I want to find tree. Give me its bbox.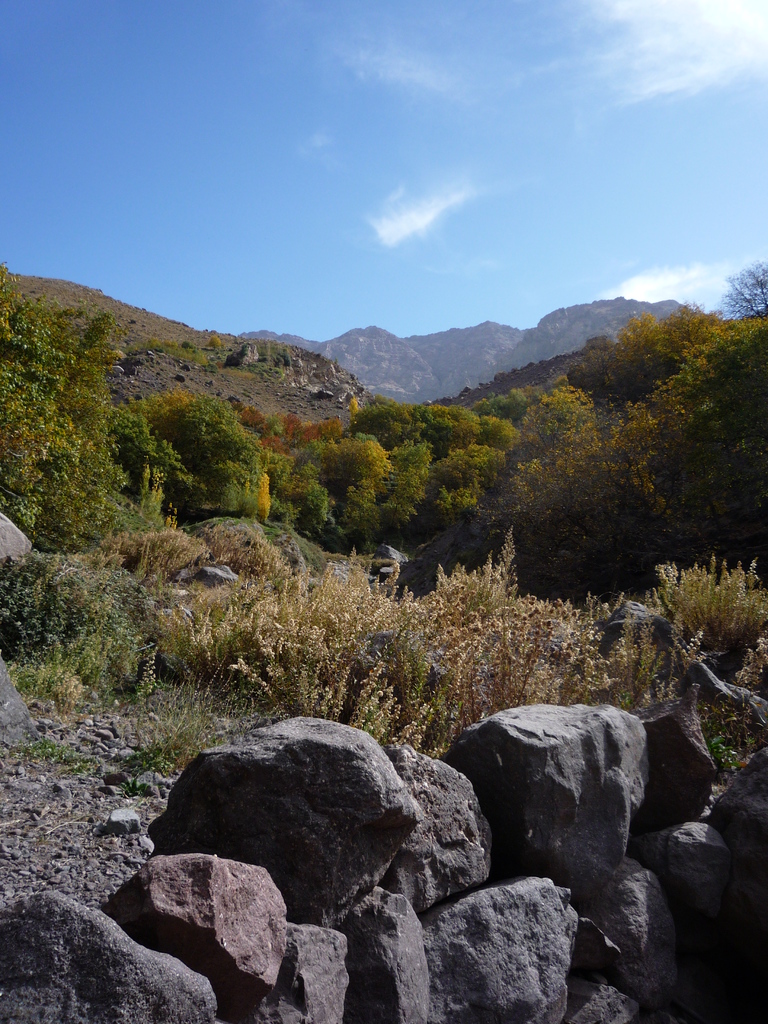
Rect(550, 307, 684, 413).
